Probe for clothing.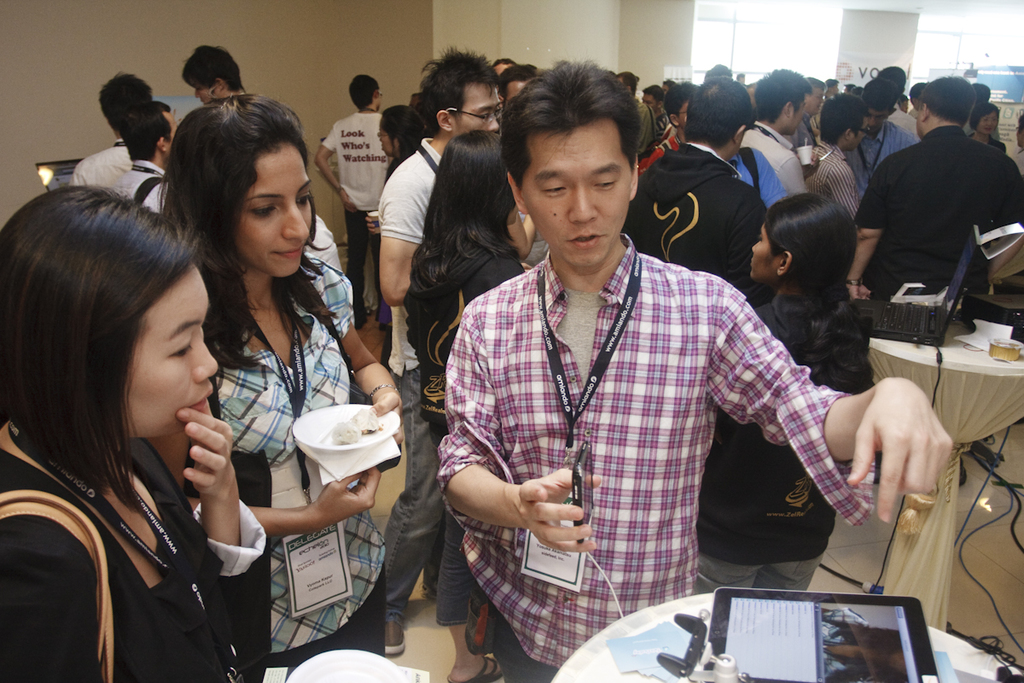
Probe result: x1=846, y1=116, x2=911, y2=198.
